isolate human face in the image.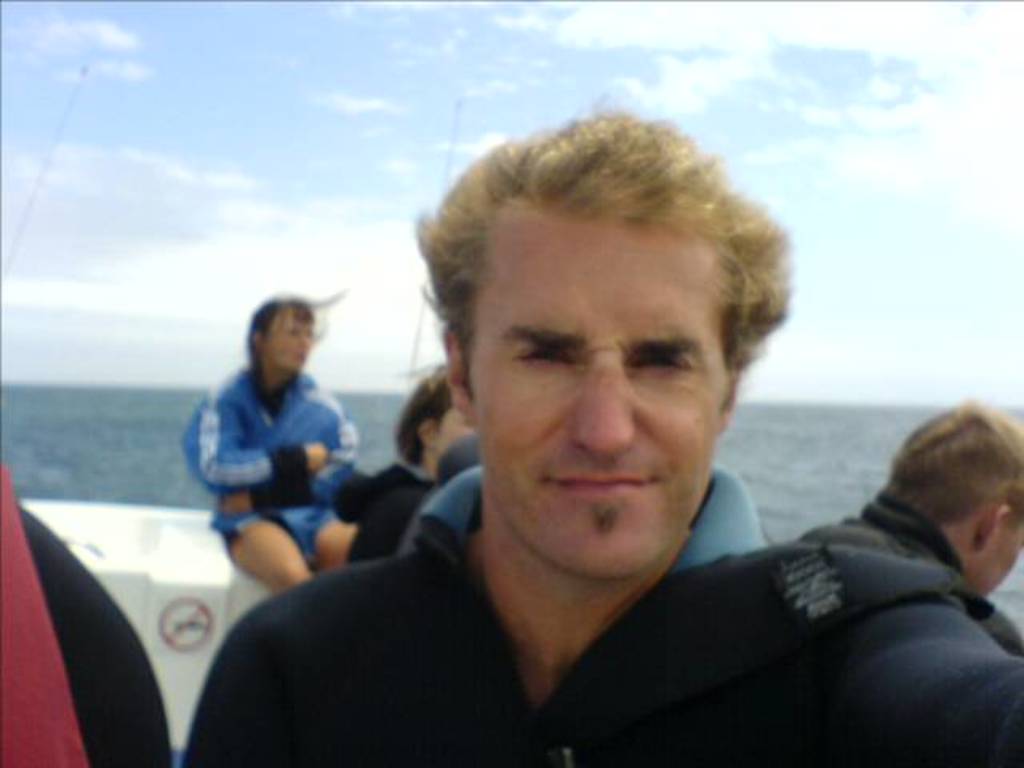
Isolated region: [x1=965, y1=520, x2=1022, y2=595].
